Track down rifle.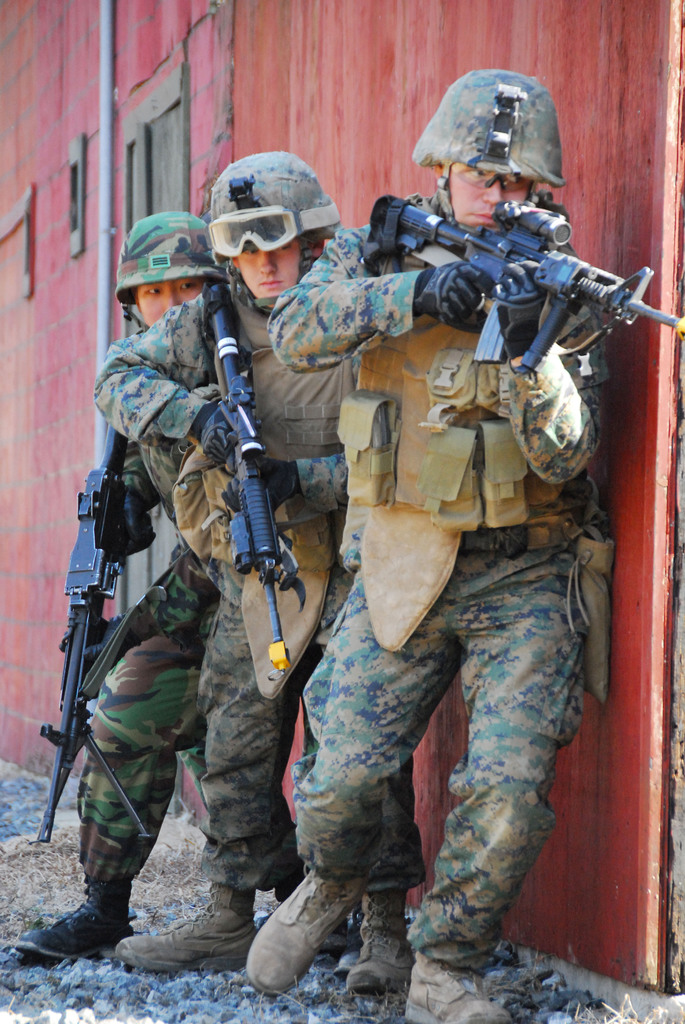
Tracked to Rect(318, 177, 666, 390).
